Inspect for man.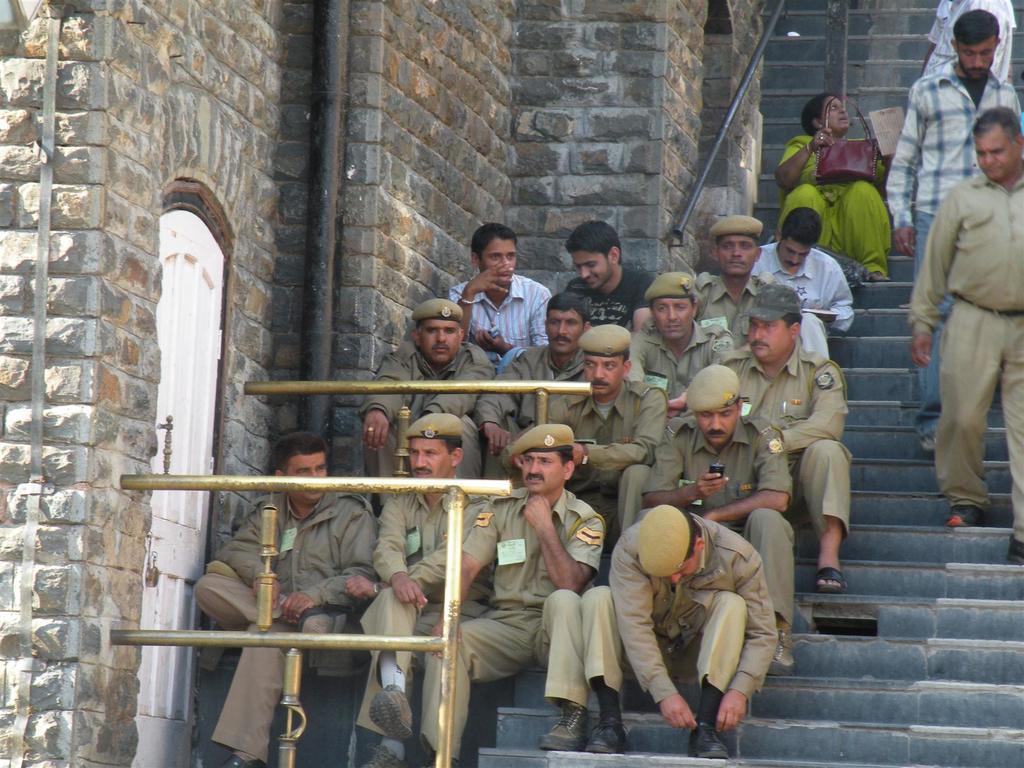
Inspection: [left=637, top=359, right=793, bottom=684].
